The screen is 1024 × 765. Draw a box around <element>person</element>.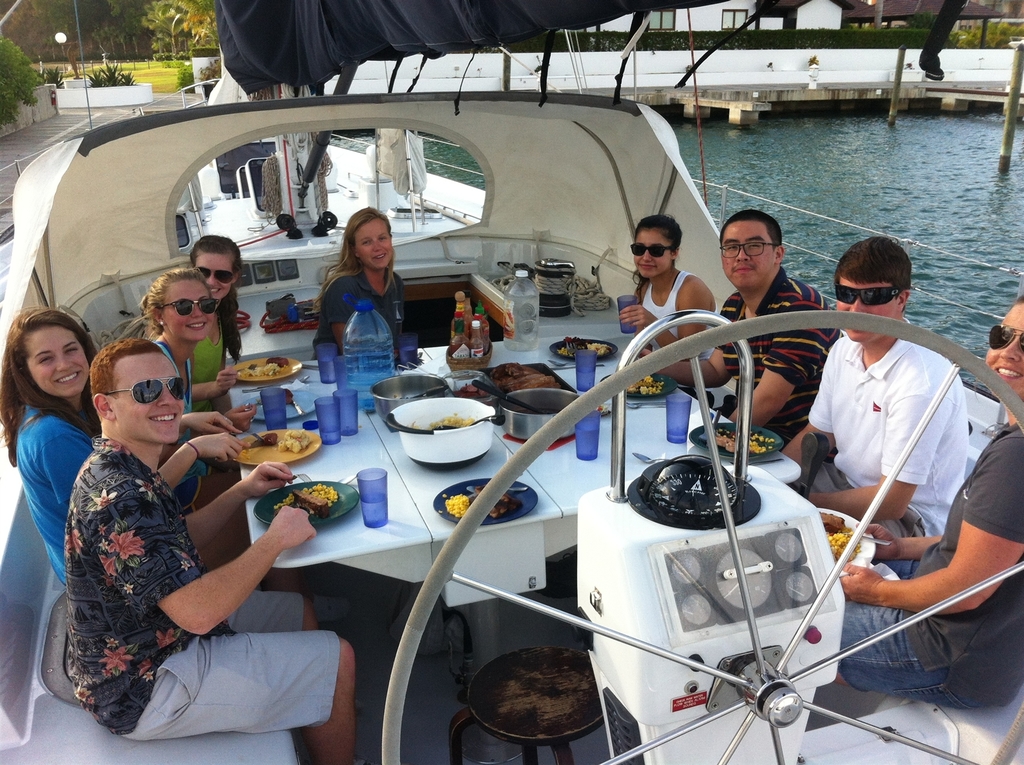
(0, 303, 296, 593).
